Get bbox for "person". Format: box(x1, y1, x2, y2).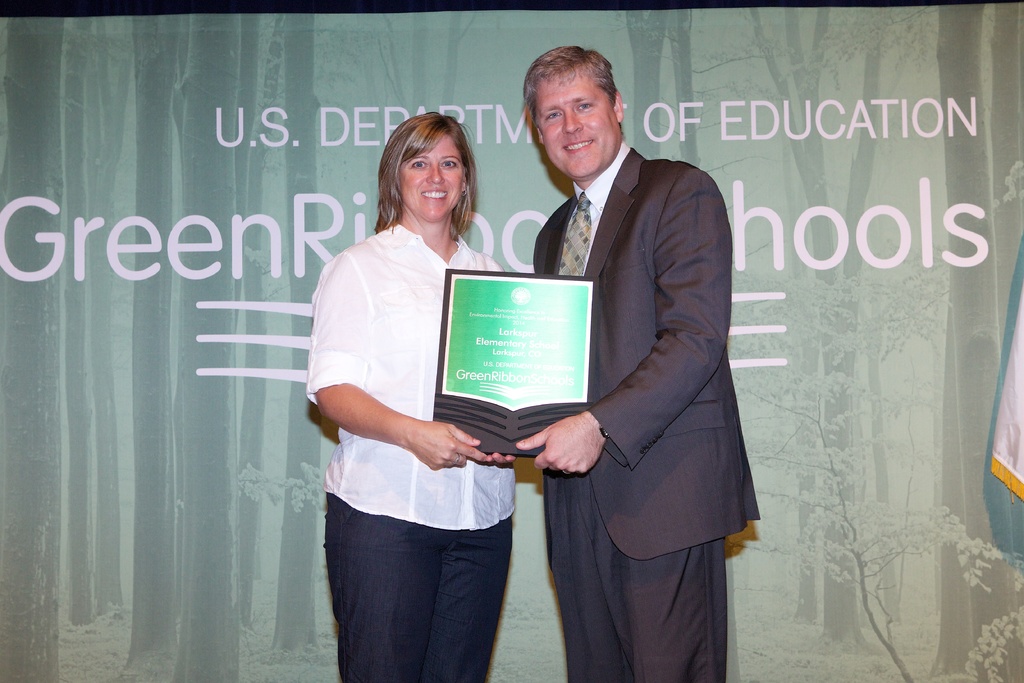
box(479, 35, 756, 682).
